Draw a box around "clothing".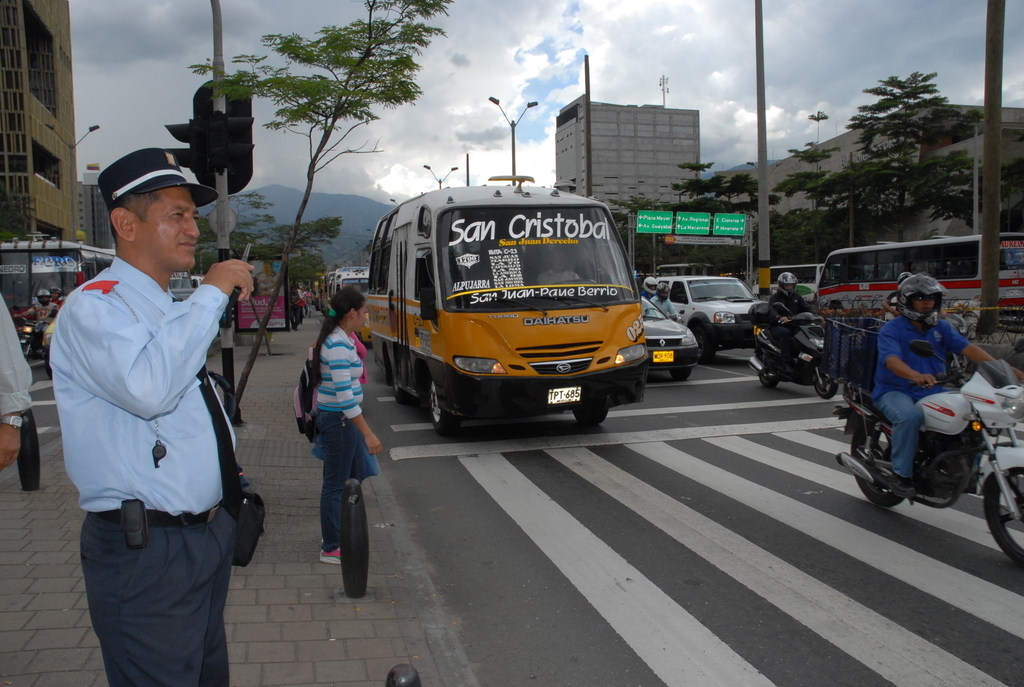
BBox(316, 326, 368, 550).
